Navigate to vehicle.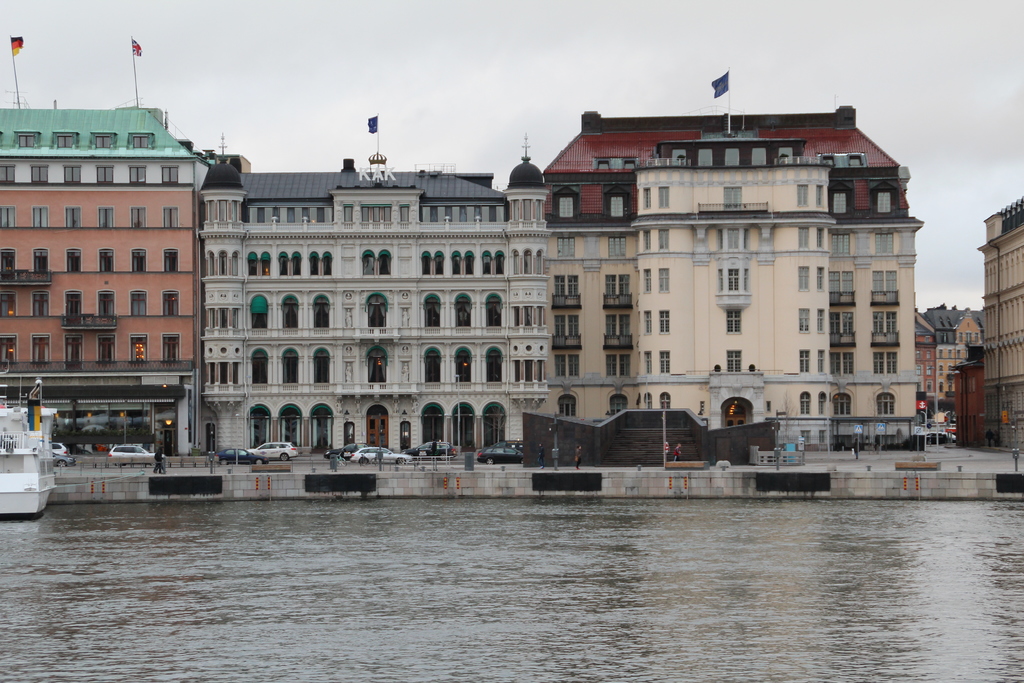
Navigation target: [252,440,298,464].
